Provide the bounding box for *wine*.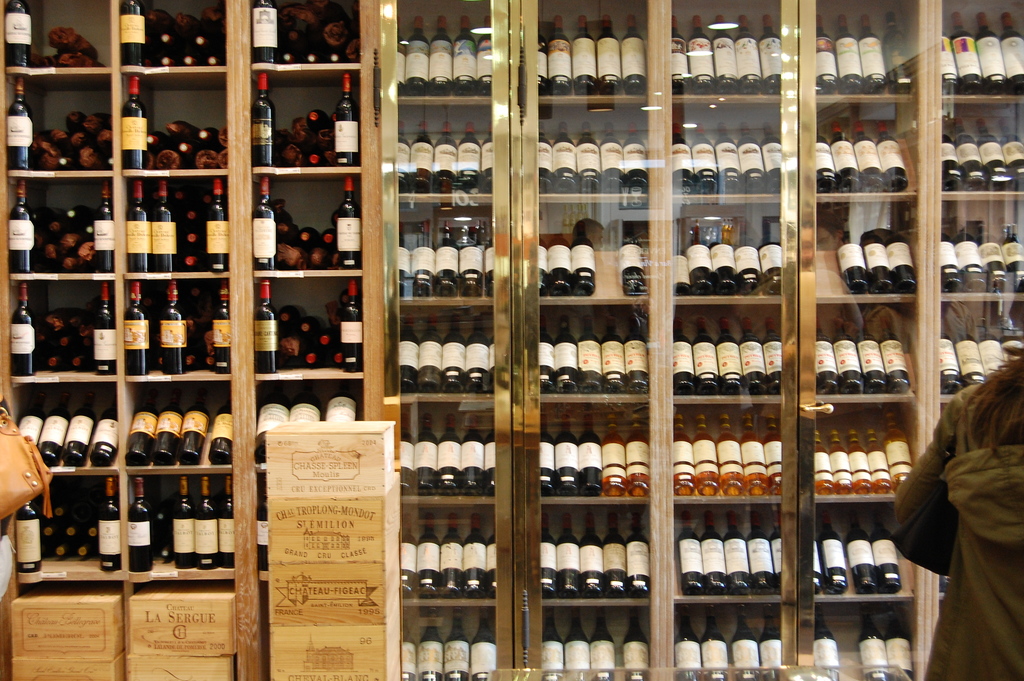
[x1=37, y1=389, x2=66, y2=469].
